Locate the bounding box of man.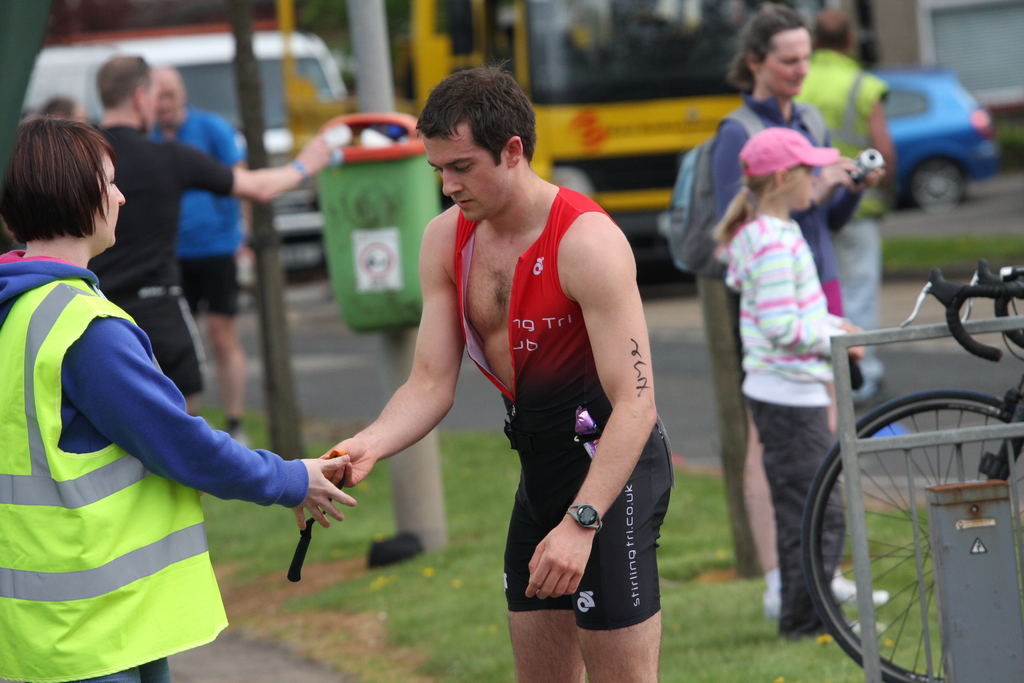
Bounding box: left=86, top=58, right=335, bottom=414.
